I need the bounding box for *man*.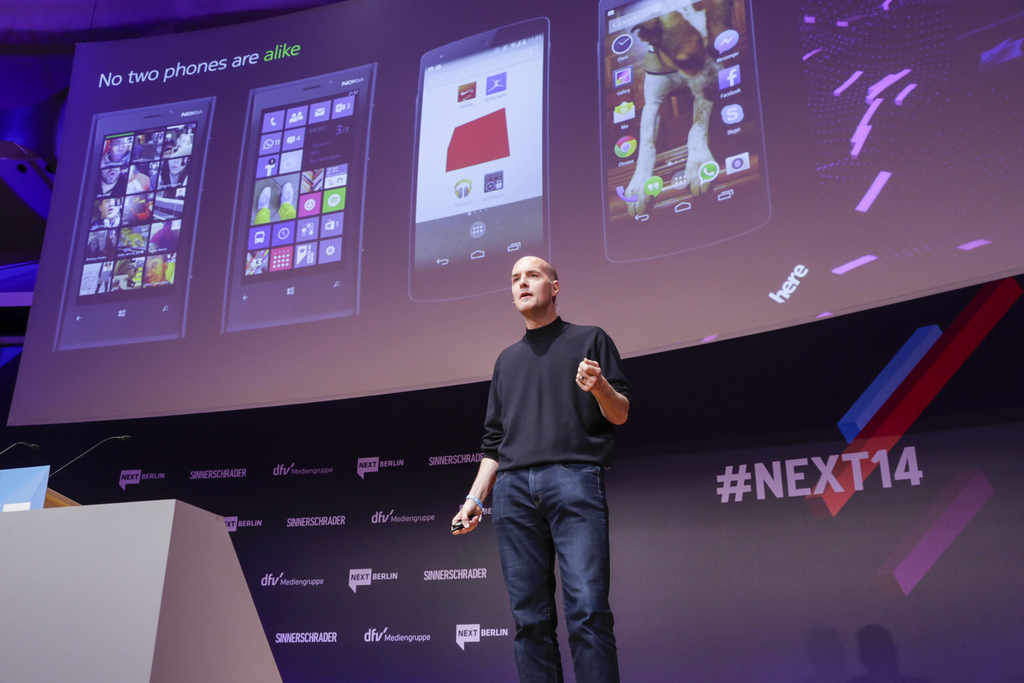
Here it is: [x1=458, y1=242, x2=639, y2=672].
